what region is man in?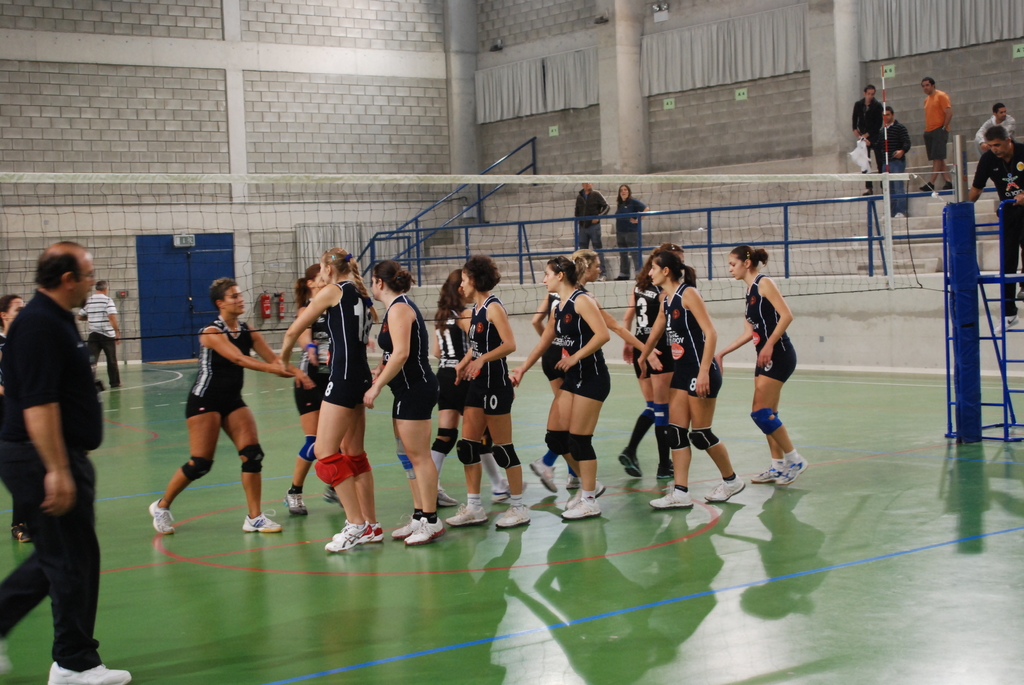
{"left": 847, "top": 80, "right": 886, "bottom": 191}.
